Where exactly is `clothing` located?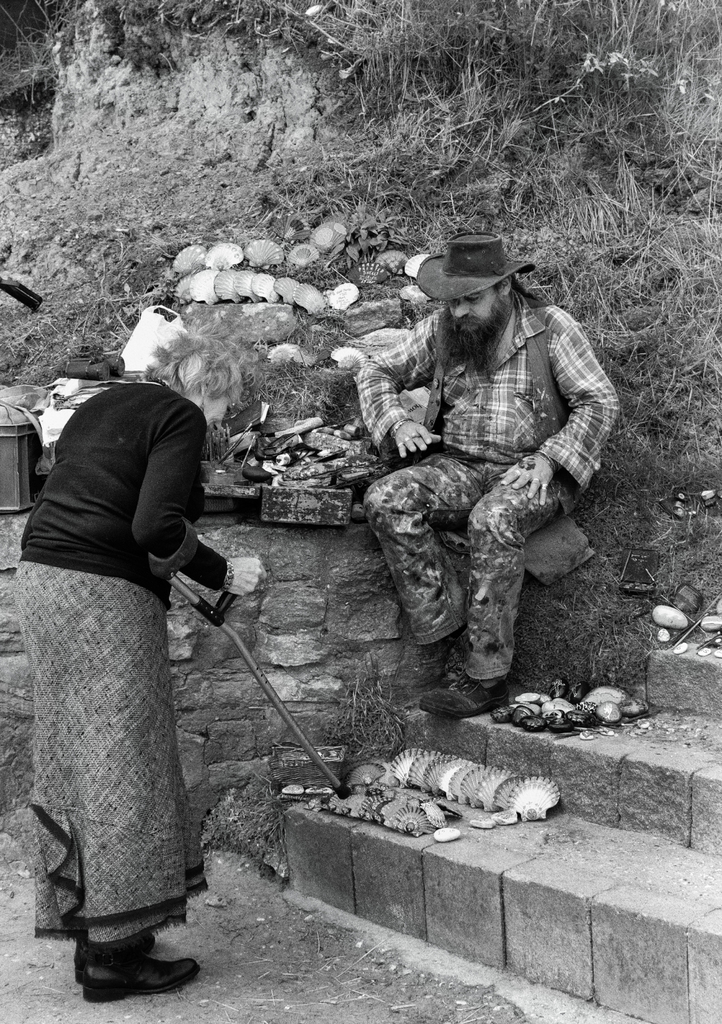
Its bounding box is bbox(363, 300, 622, 678).
